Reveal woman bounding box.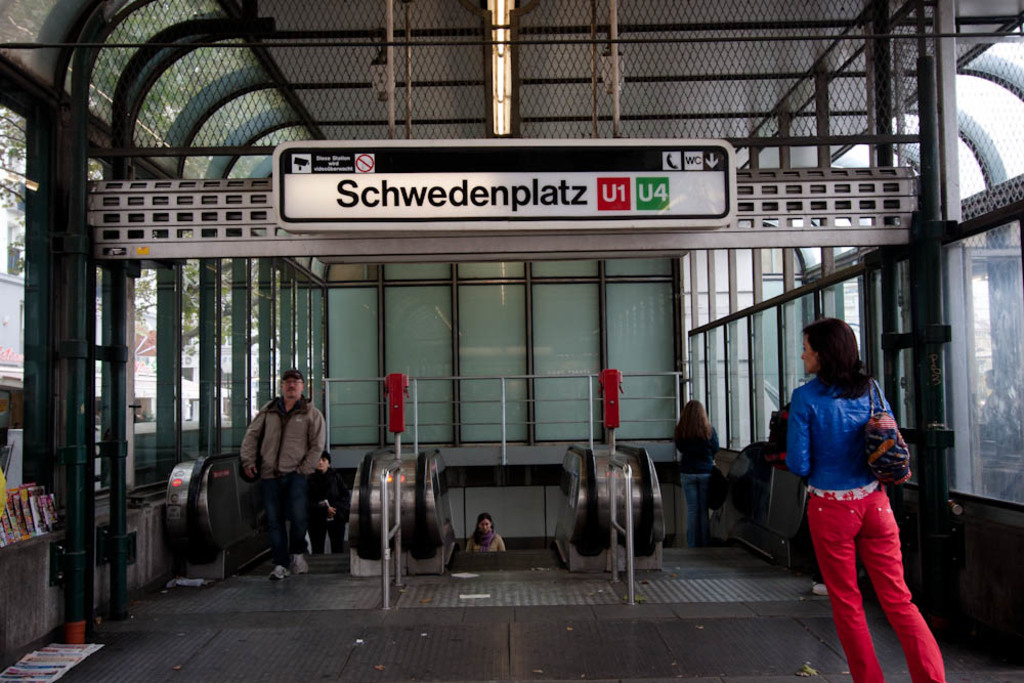
Revealed: [left=469, top=509, right=513, bottom=561].
